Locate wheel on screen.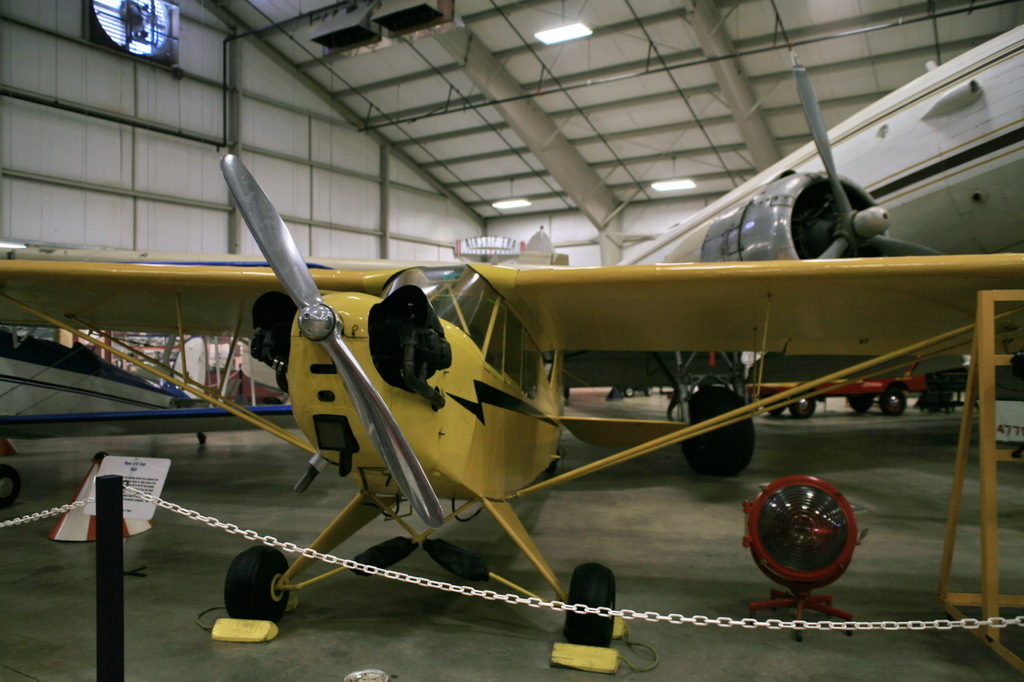
On screen at (left=642, top=387, right=654, bottom=395).
